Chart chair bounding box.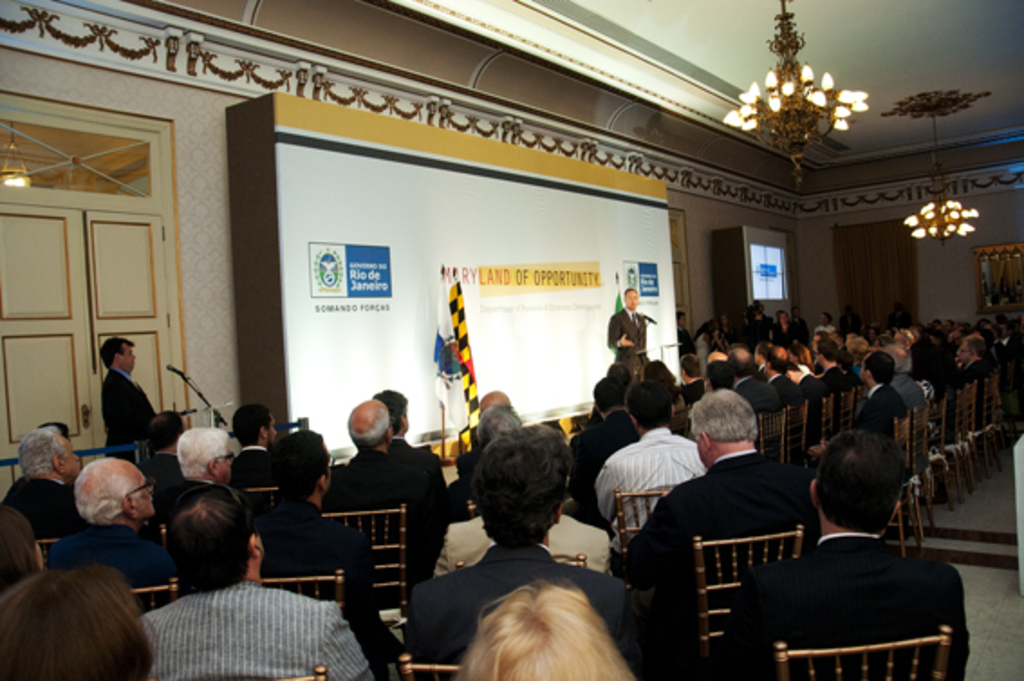
Charted: x1=773 y1=625 x2=950 y2=679.
